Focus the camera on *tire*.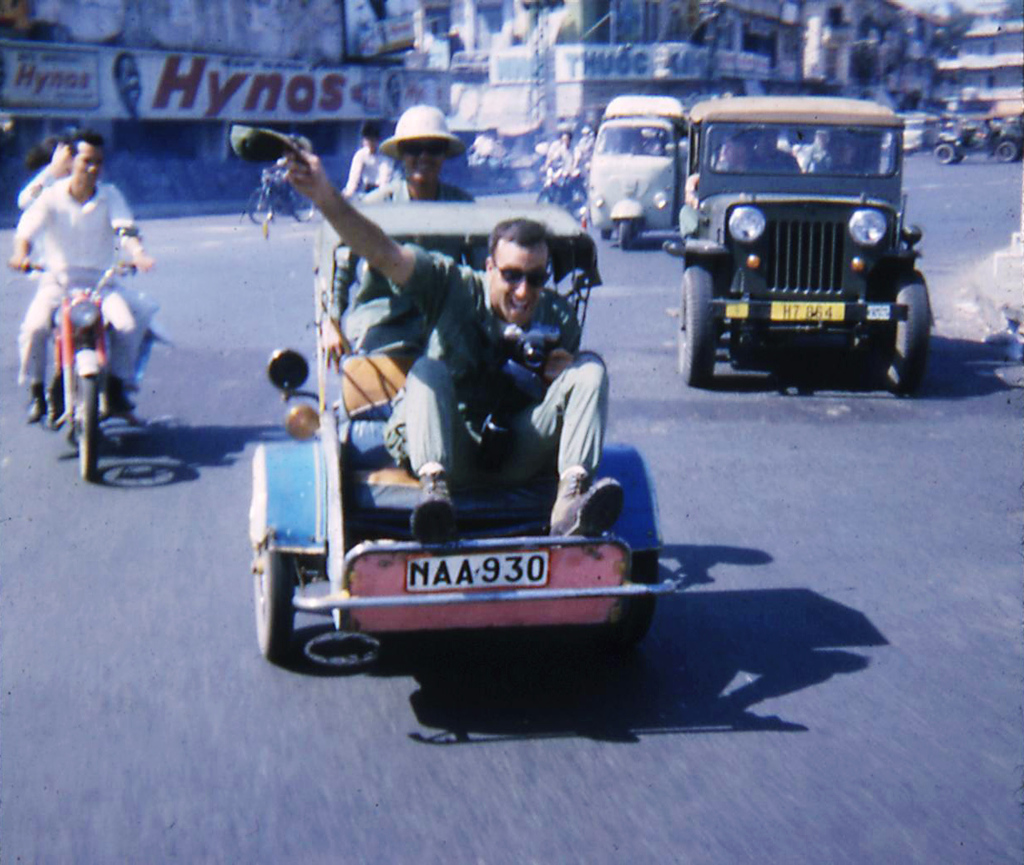
Focus region: box=[669, 261, 716, 384].
